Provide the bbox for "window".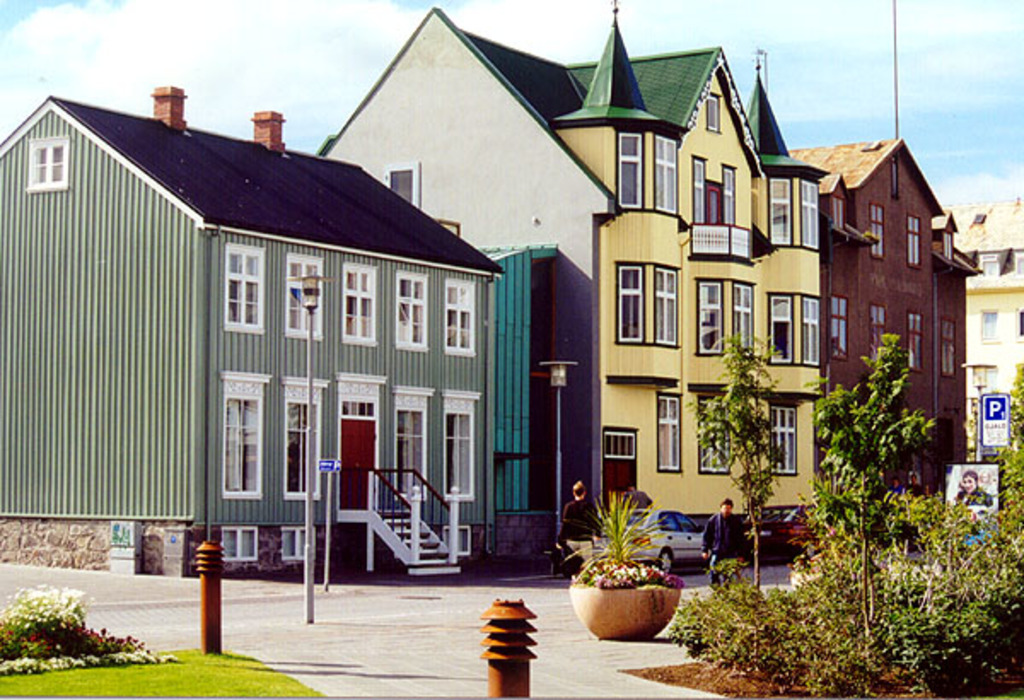
<bbox>689, 154, 705, 222</bbox>.
